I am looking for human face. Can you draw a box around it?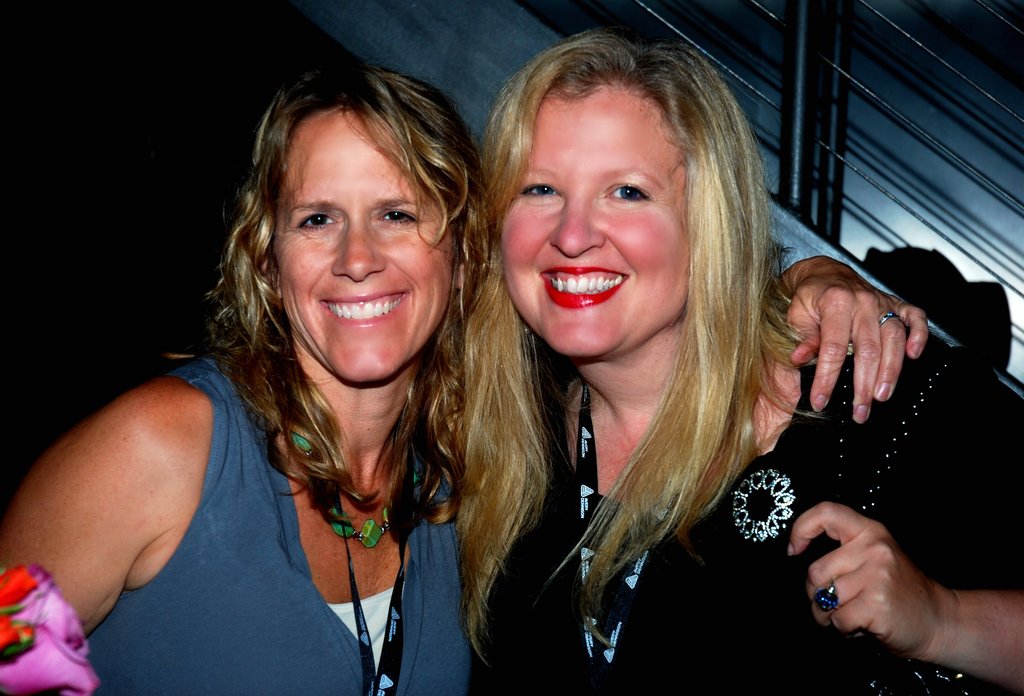
Sure, the bounding box is select_region(497, 92, 693, 359).
